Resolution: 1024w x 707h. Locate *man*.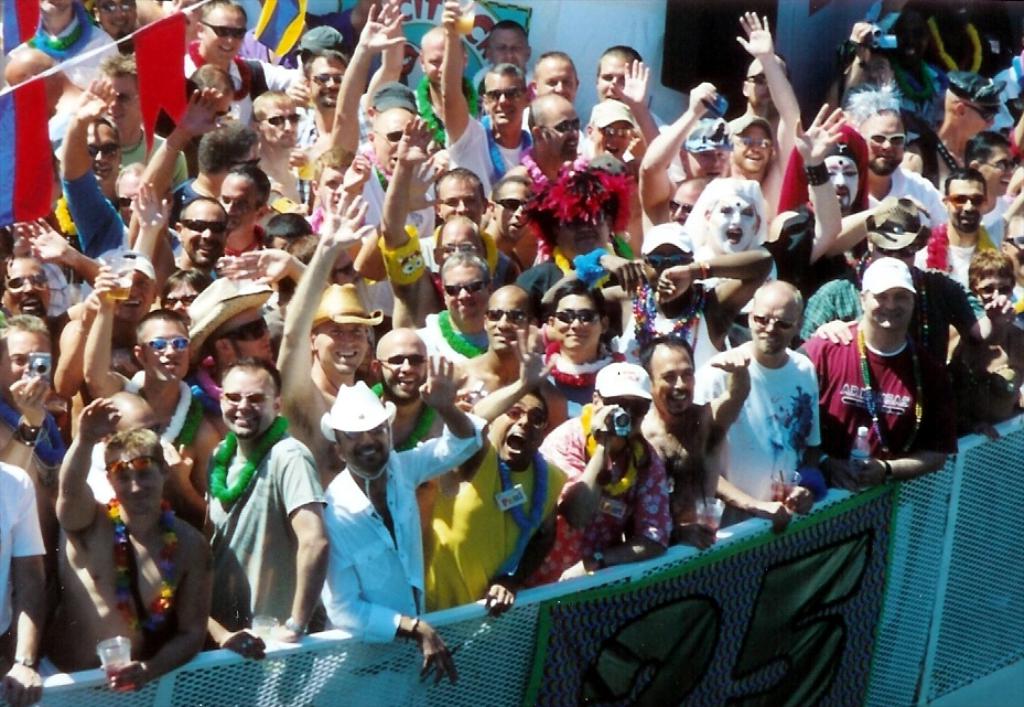
<box>529,364,676,578</box>.
